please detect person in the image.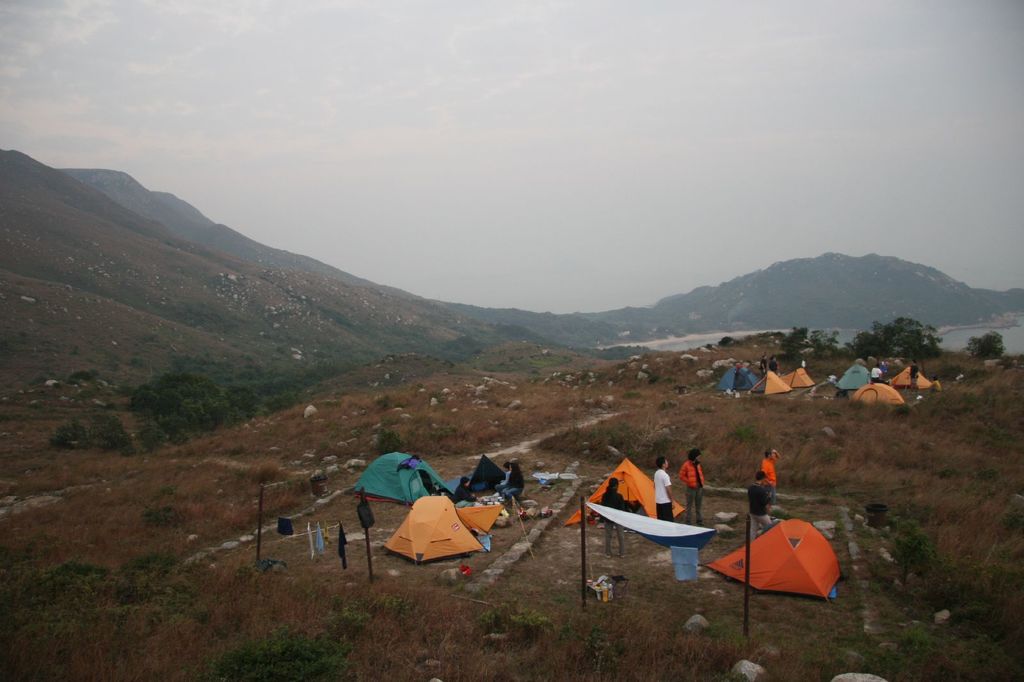
box=[653, 455, 675, 519].
